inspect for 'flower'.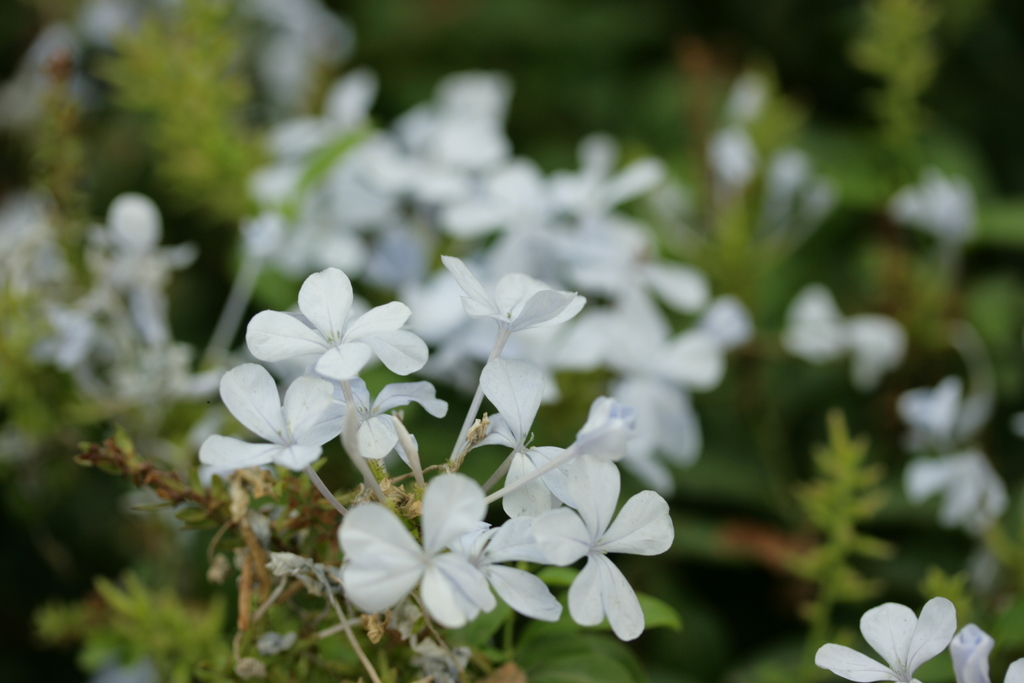
Inspection: [left=335, top=381, right=447, bottom=473].
